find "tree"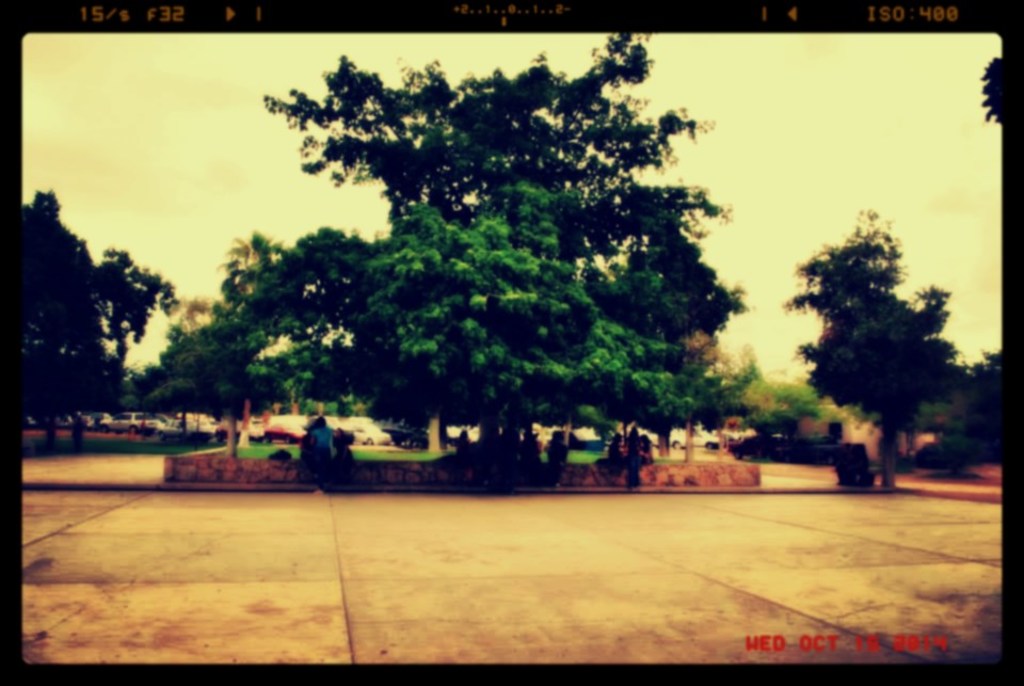
x1=118, y1=310, x2=283, y2=459
